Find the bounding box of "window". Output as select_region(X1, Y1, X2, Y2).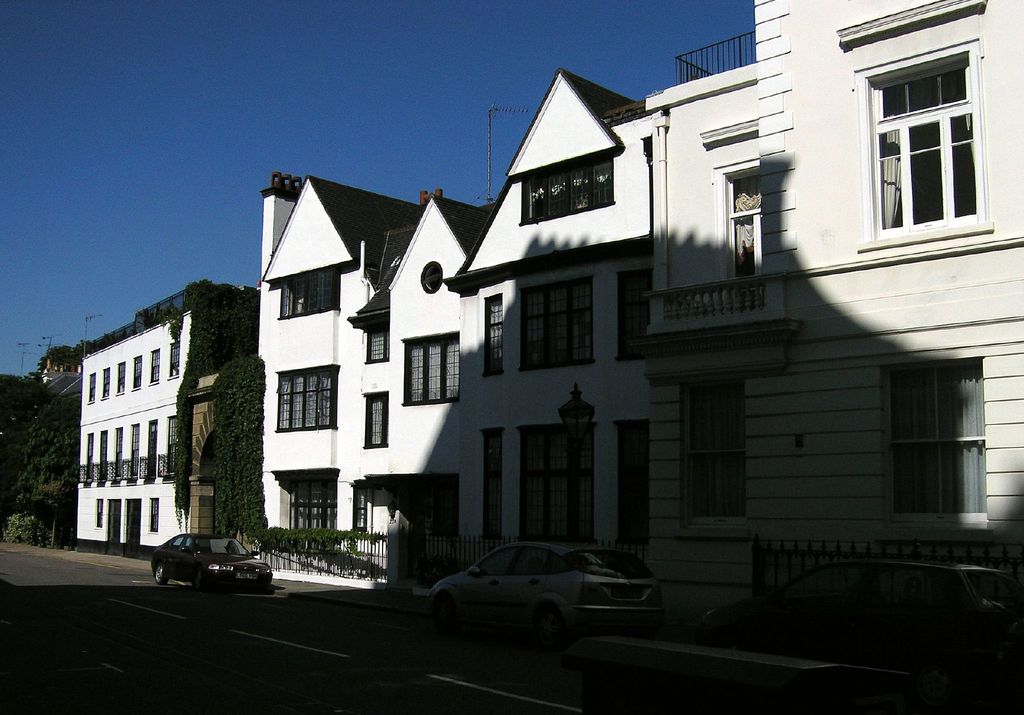
select_region(362, 329, 385, 362).
